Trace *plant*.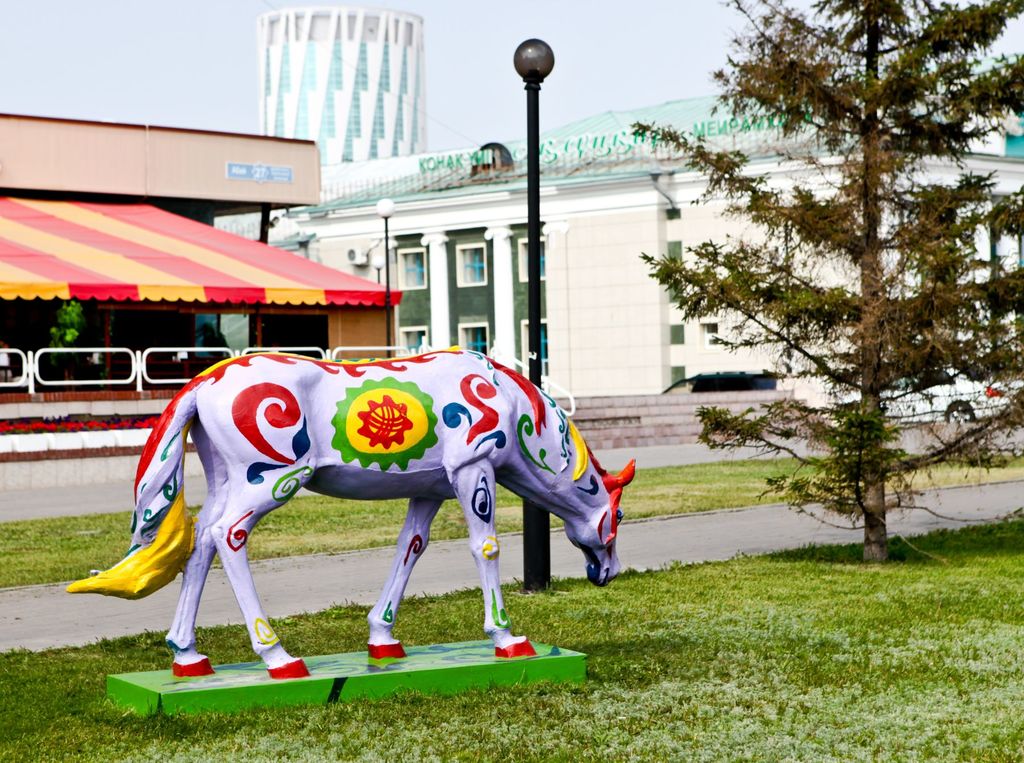
Traced to [left=484, top=475, right=518, bottom=536].
